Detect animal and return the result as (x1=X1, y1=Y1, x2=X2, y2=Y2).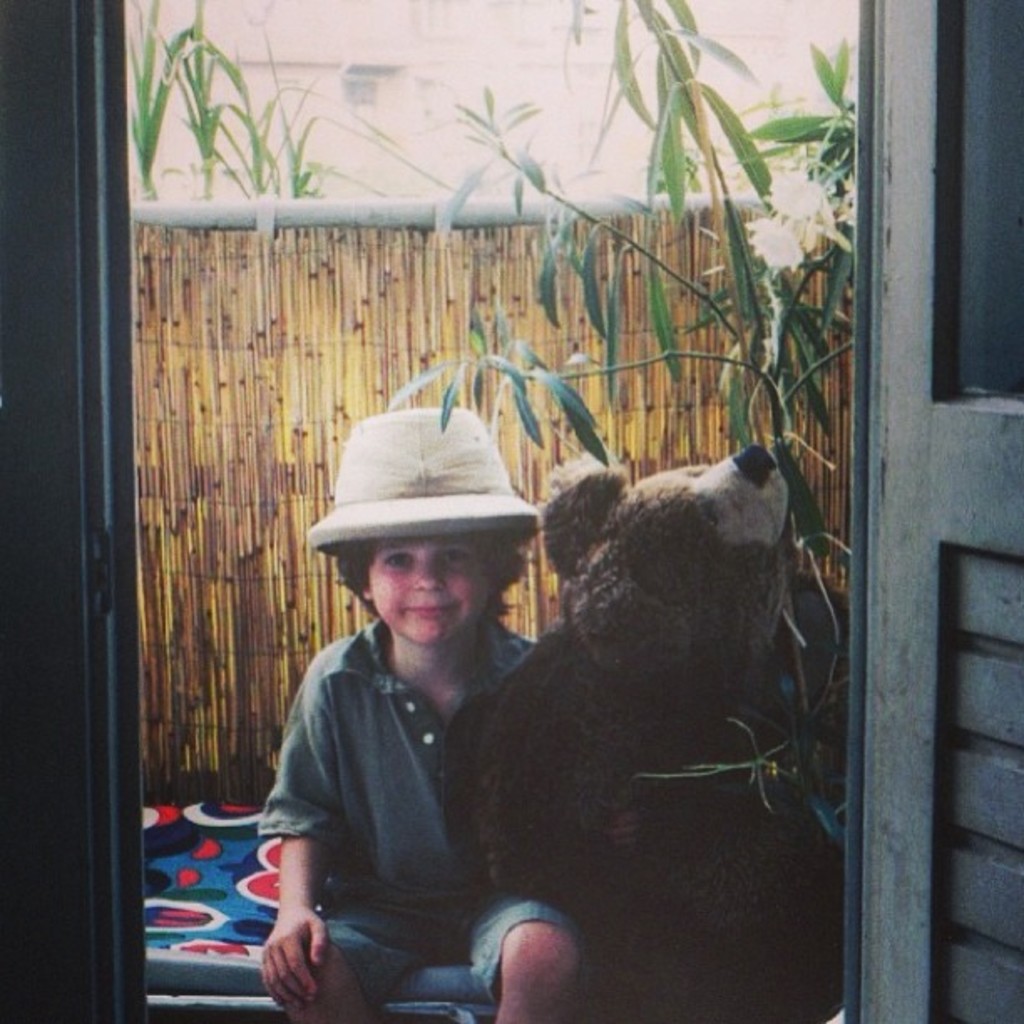
(x1=457, y1=437, x2=855, y2=1022).
